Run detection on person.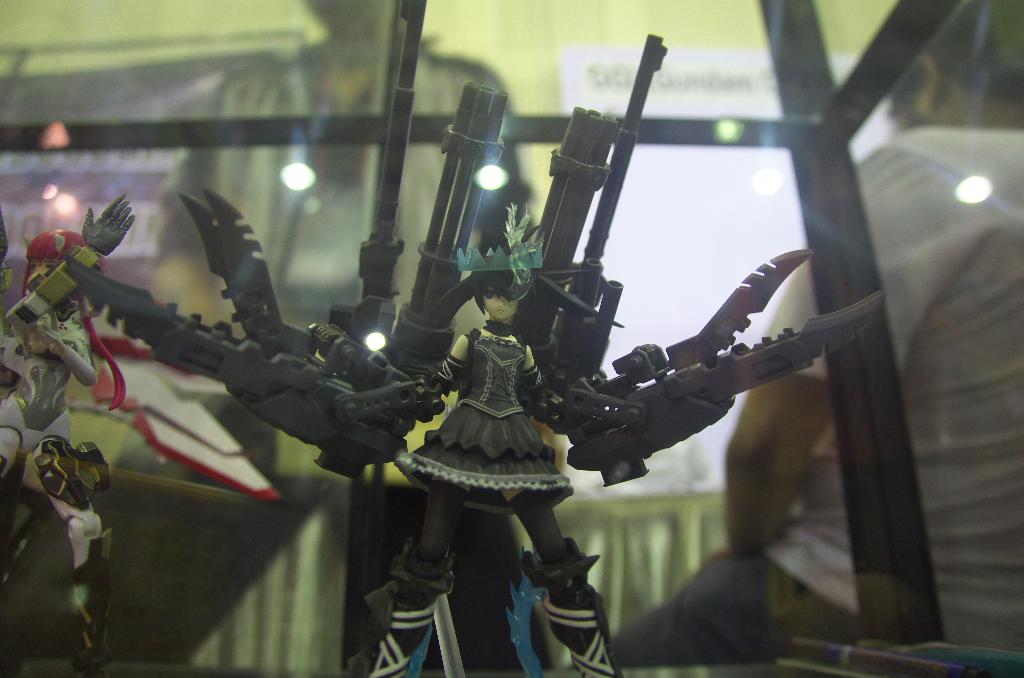
Result: l=605, t=0, r=1023, b=661.
